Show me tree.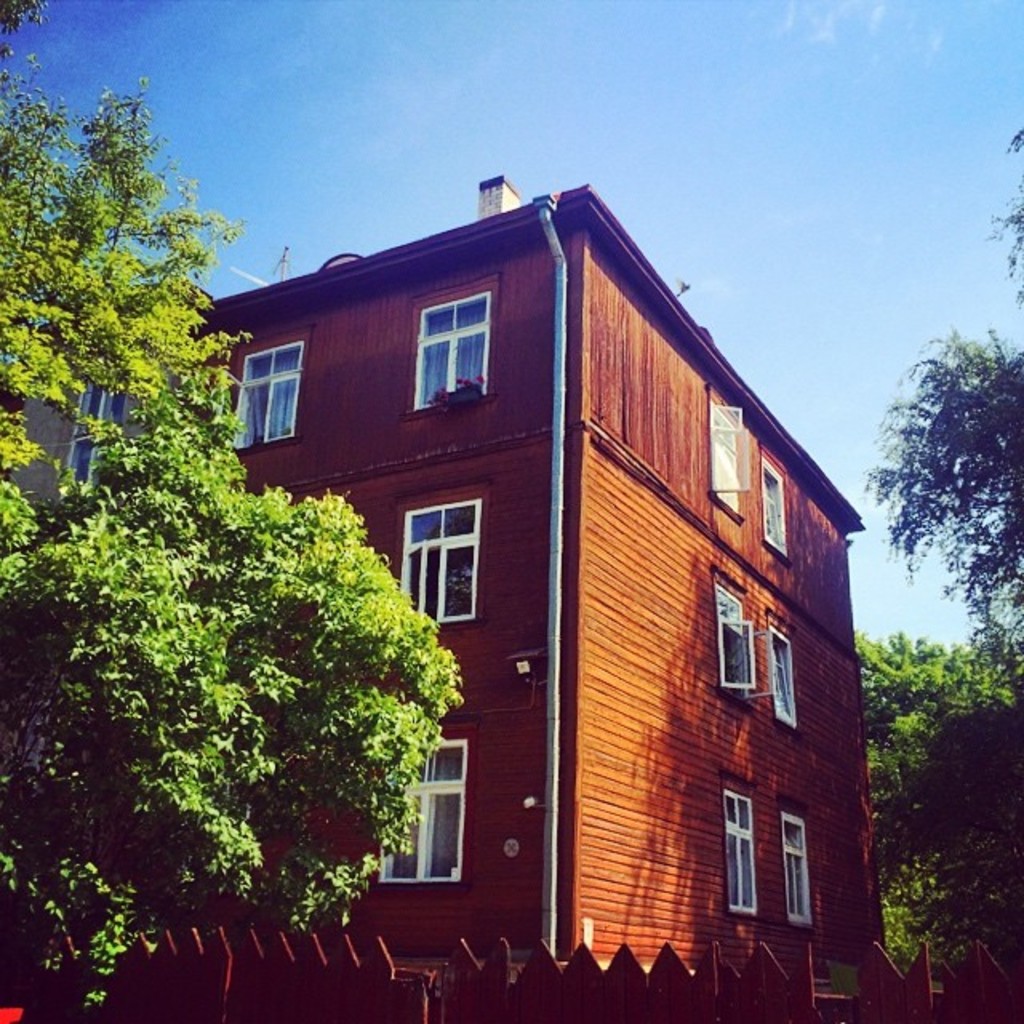
tree is here: {"x1": 0, "y1": 0, "x2": 469, "y2": 1022}.
